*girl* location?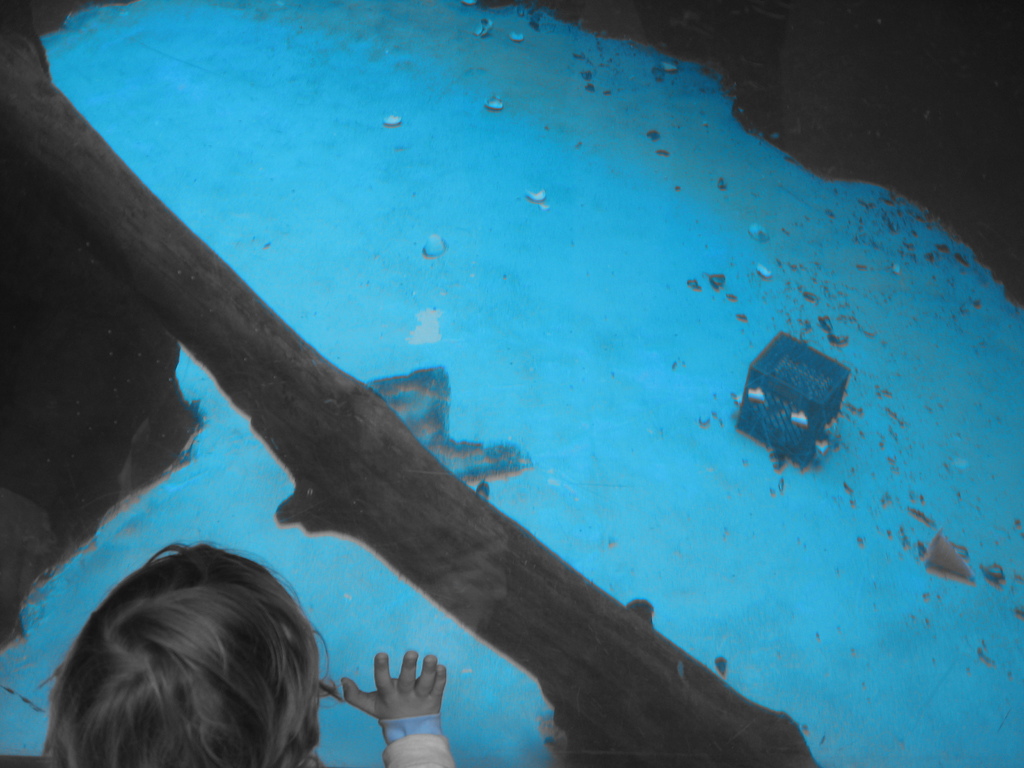
38, 540, 458, 767
